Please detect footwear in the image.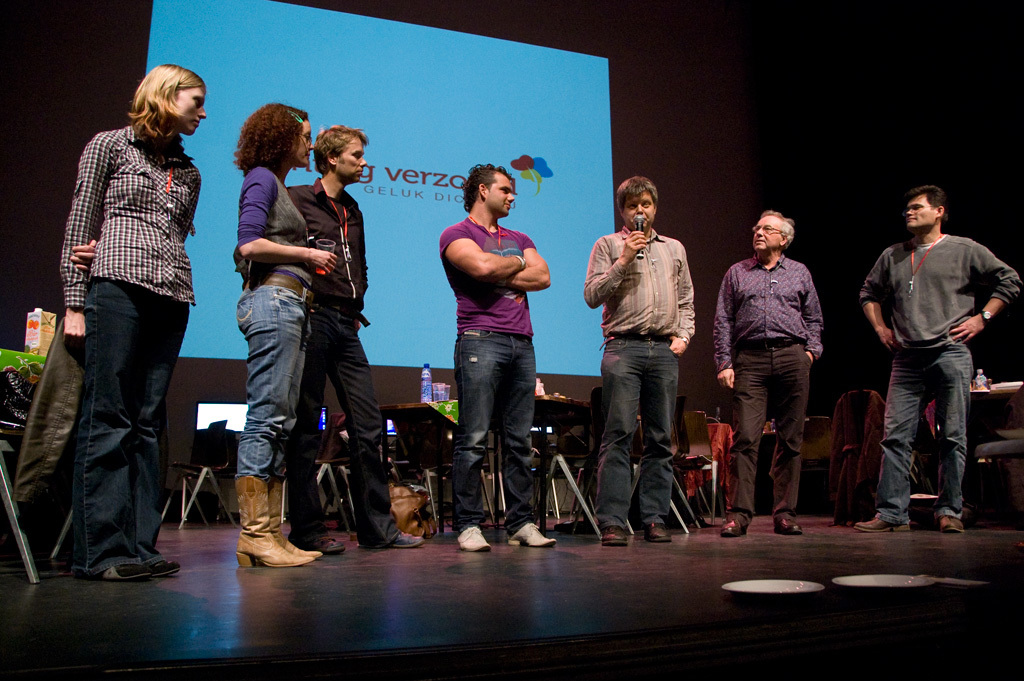
645/515/670/540.
